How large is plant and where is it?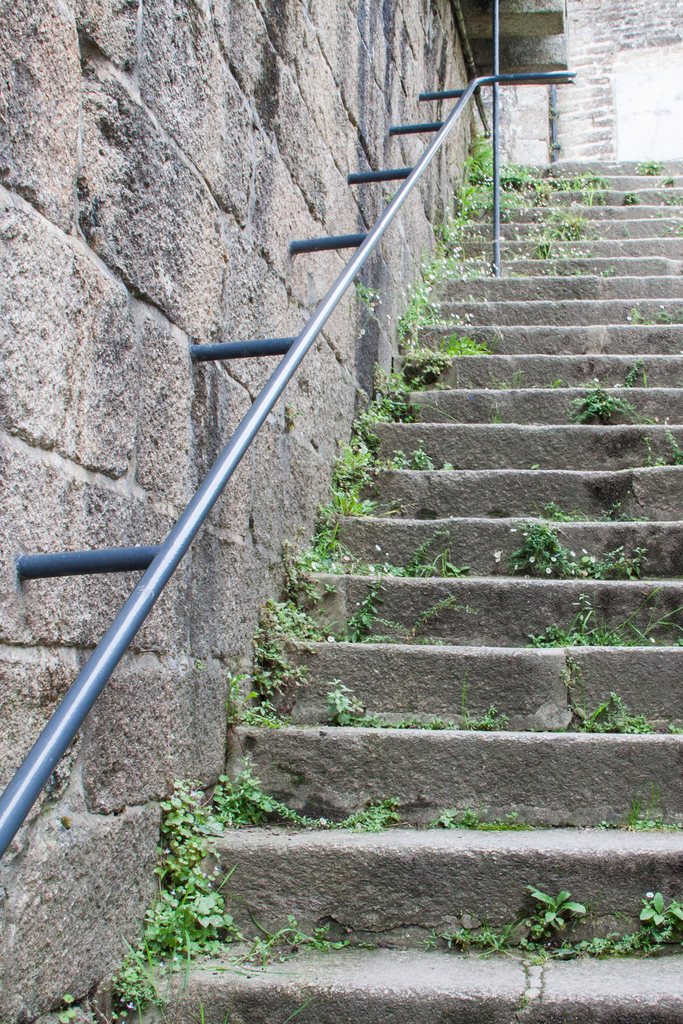
Bounding box: x1=527, y1=206, x2=583, y2=262.
